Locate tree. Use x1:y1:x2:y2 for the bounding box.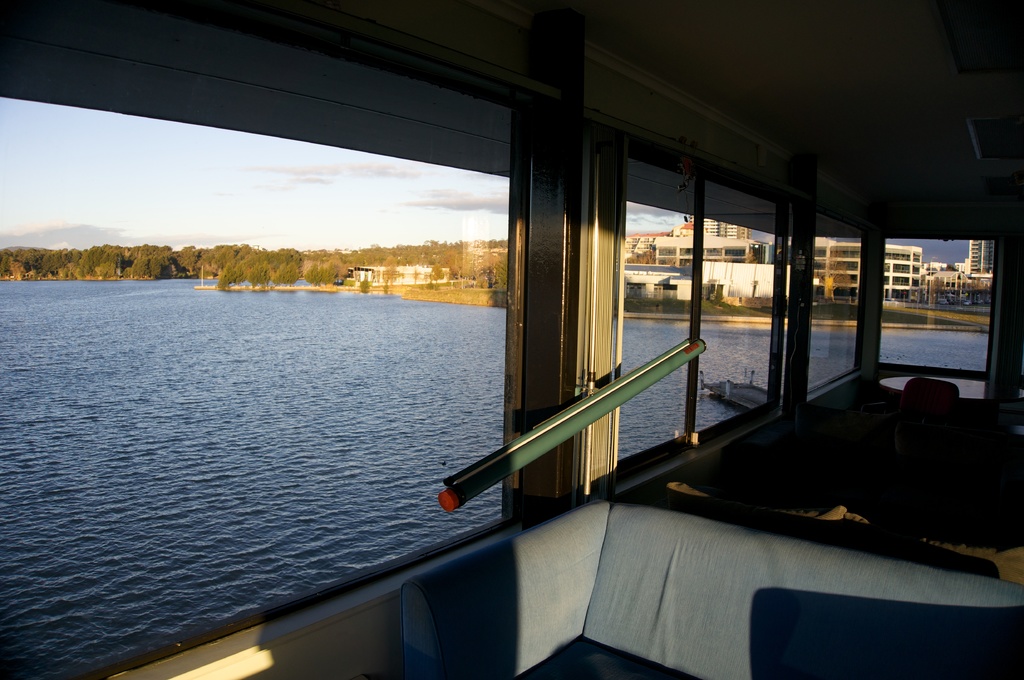
308:251:348:287.
